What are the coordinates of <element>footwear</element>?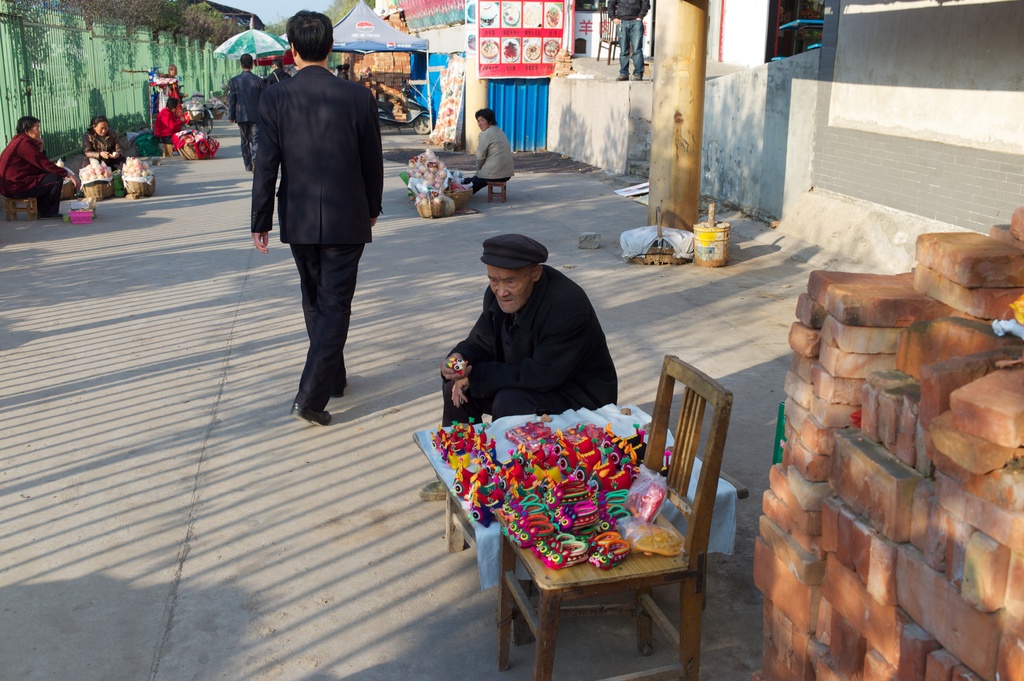
Rect(293, 398, 335, 427).
